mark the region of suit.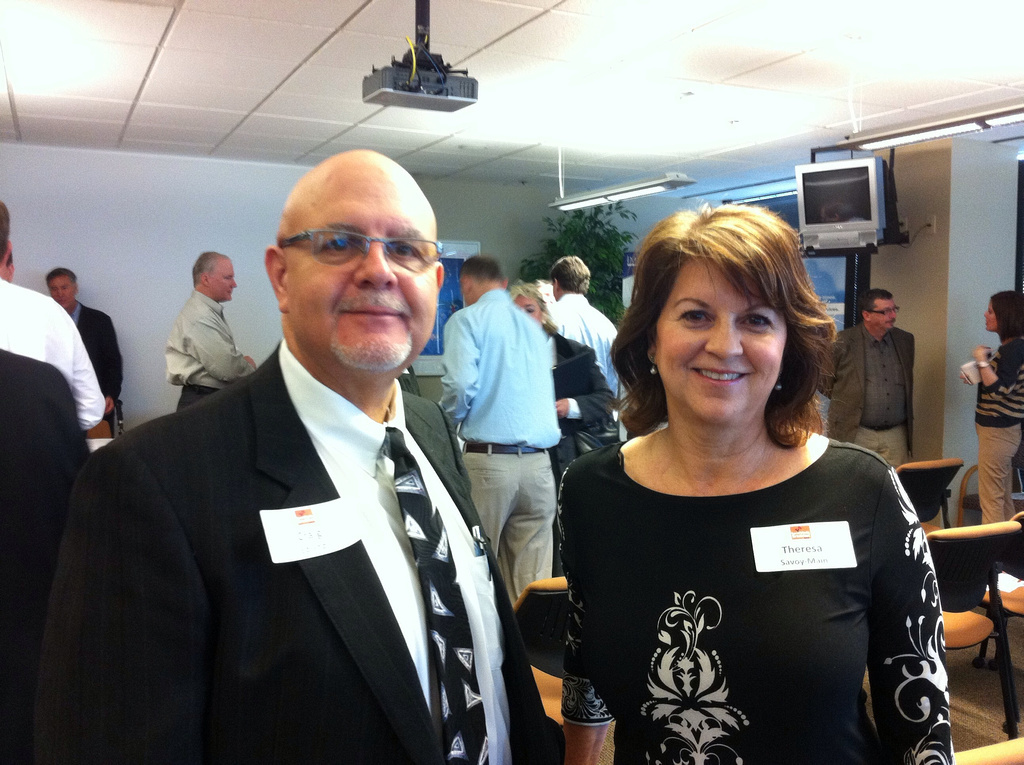
Region: crop(812, 322, 912, 484).
